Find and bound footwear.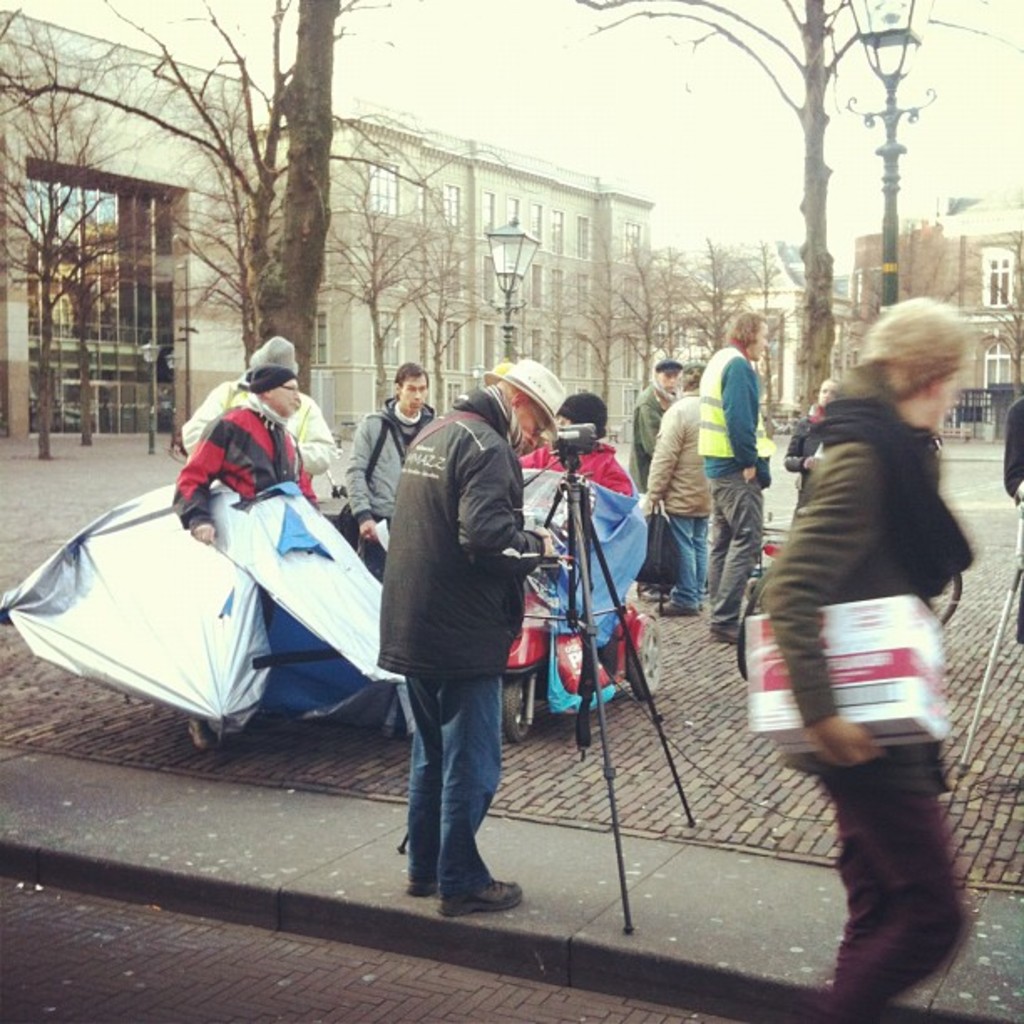
Bound: bbox=[711, 626, 740, 644].
